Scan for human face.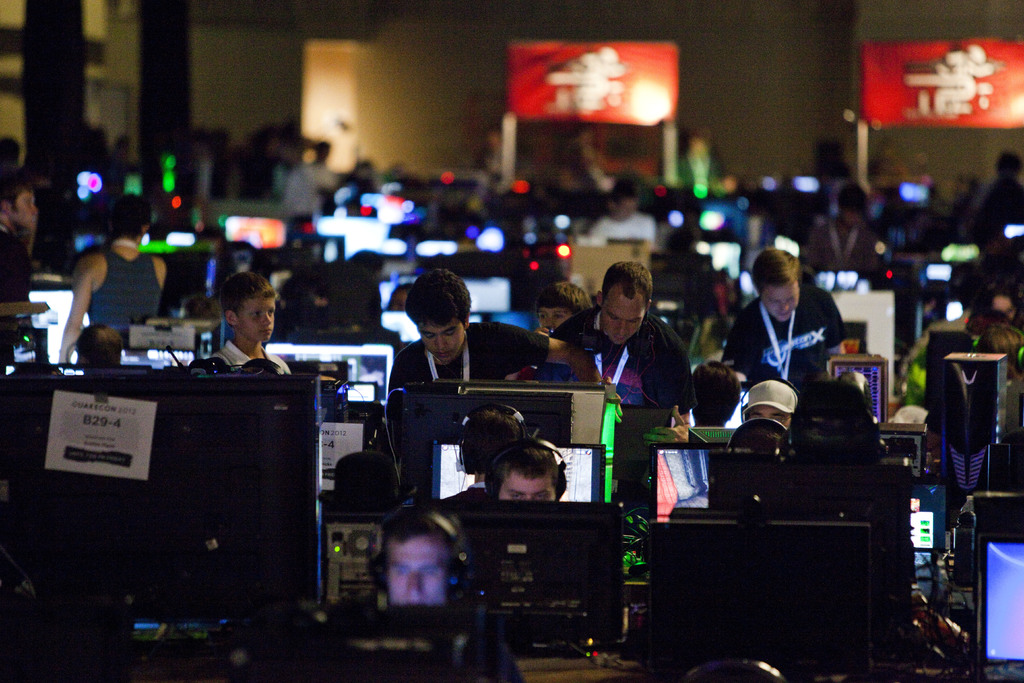
Scan result: 764/282/801/320.
